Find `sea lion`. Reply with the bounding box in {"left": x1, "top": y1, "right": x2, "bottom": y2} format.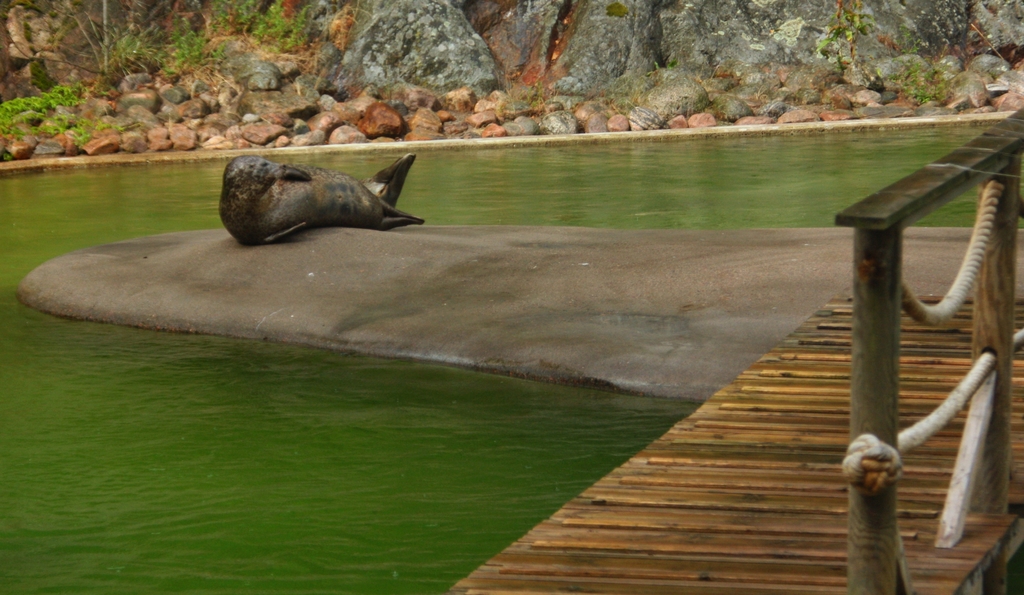
{"left": 217, "top": 156, "right": 424, "bottom": 248}.
